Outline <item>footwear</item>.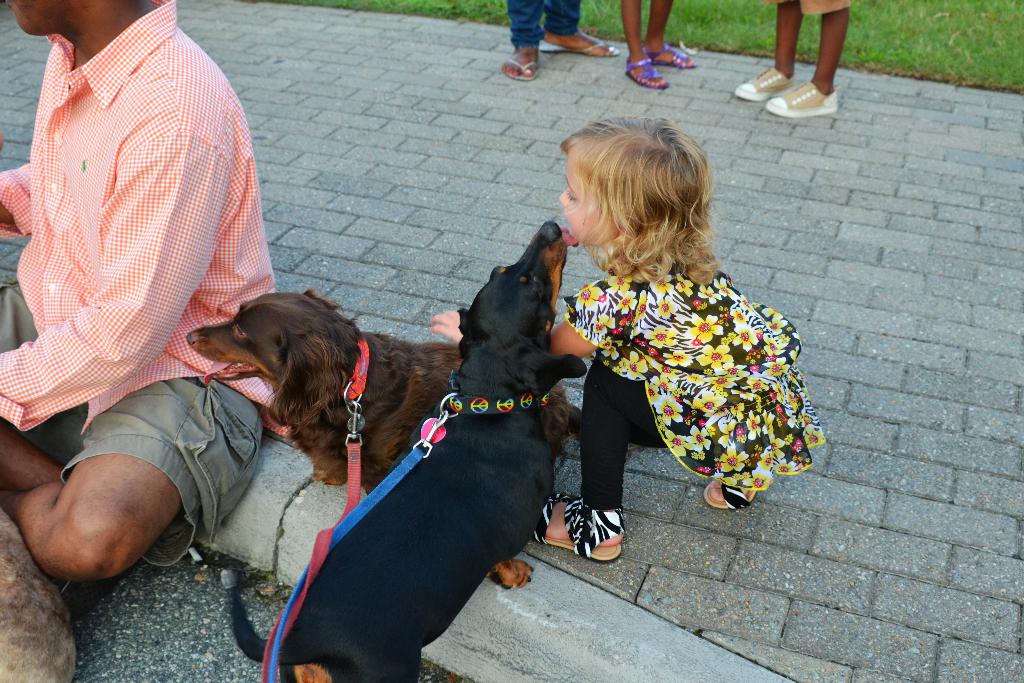
Outline: {"left": 770, "top": 77, "right": 840, "bottom": 120}.
